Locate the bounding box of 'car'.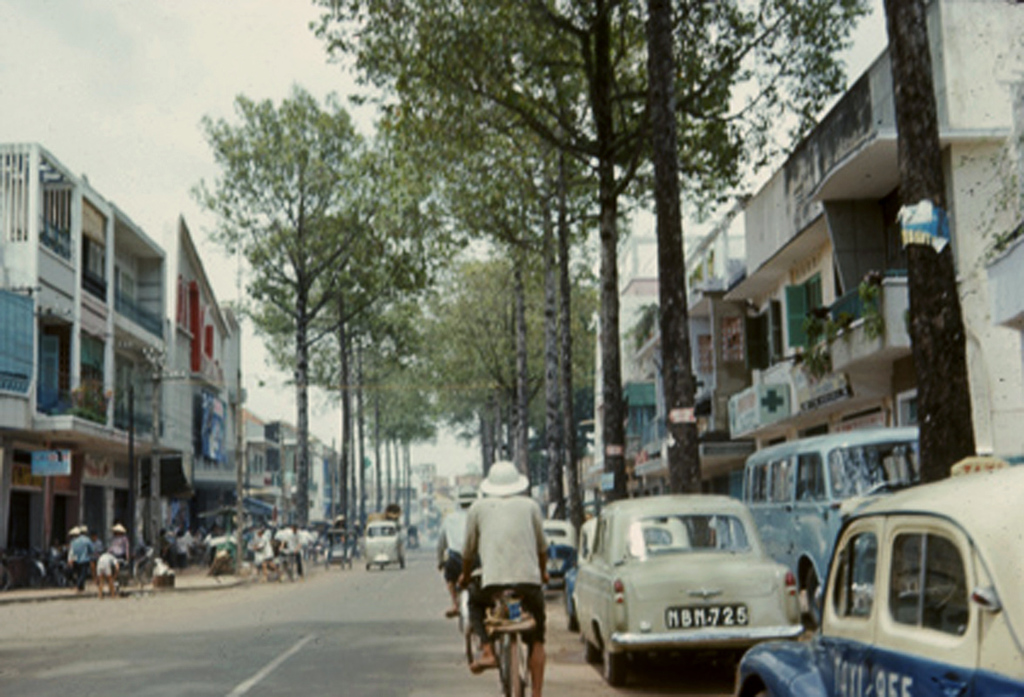
Bounding box: 563/518/691/630.
